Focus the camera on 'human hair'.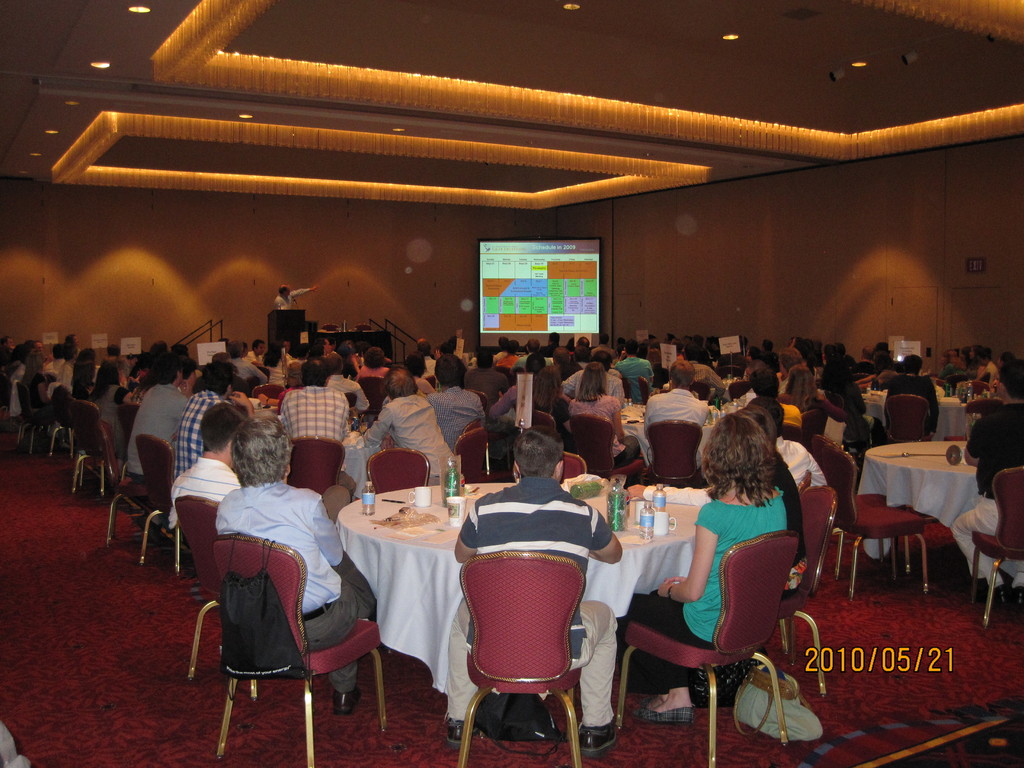
Focus region: detection(0, 336, 12, 349).
